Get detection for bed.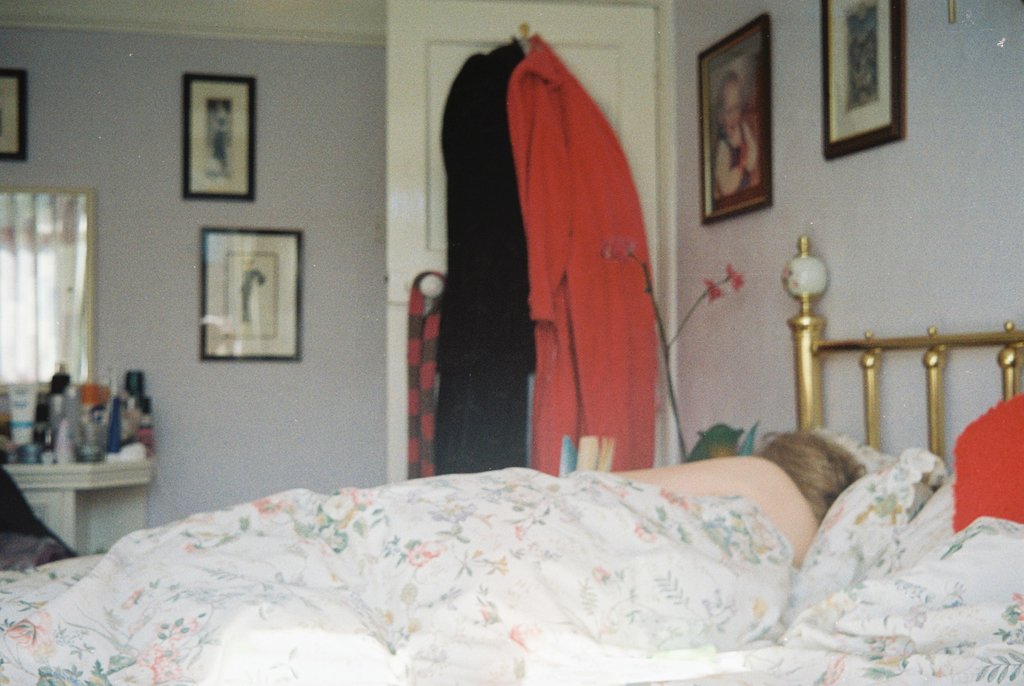
Detection: detection(0, 234, 1023, 685).
